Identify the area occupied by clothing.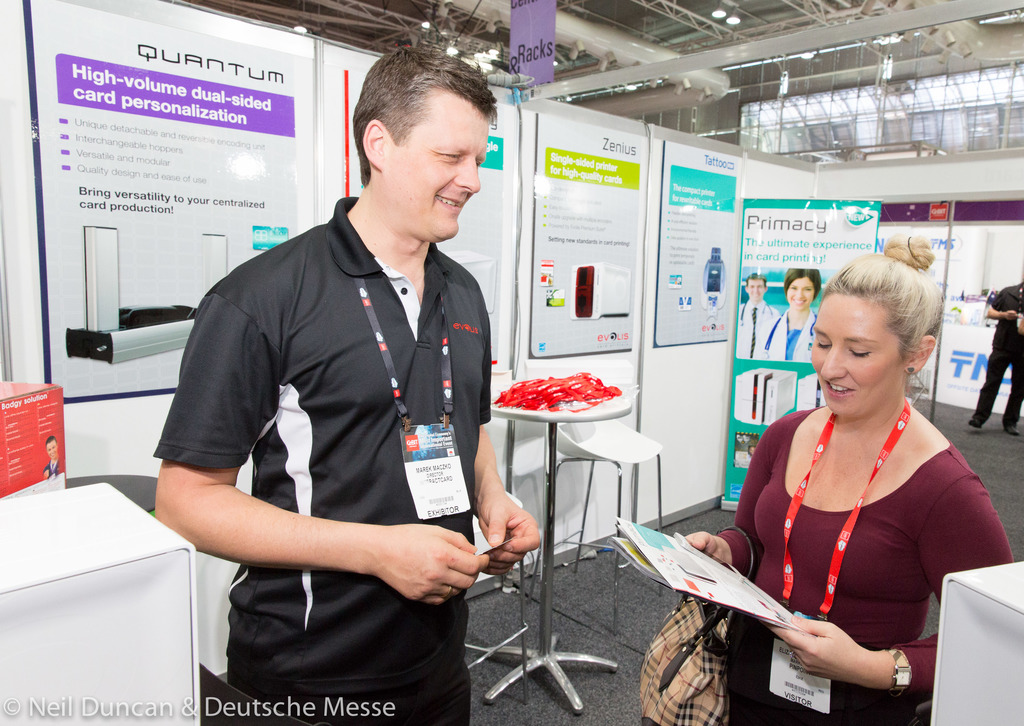
Area: <box>717,404,1012,725</box>.
